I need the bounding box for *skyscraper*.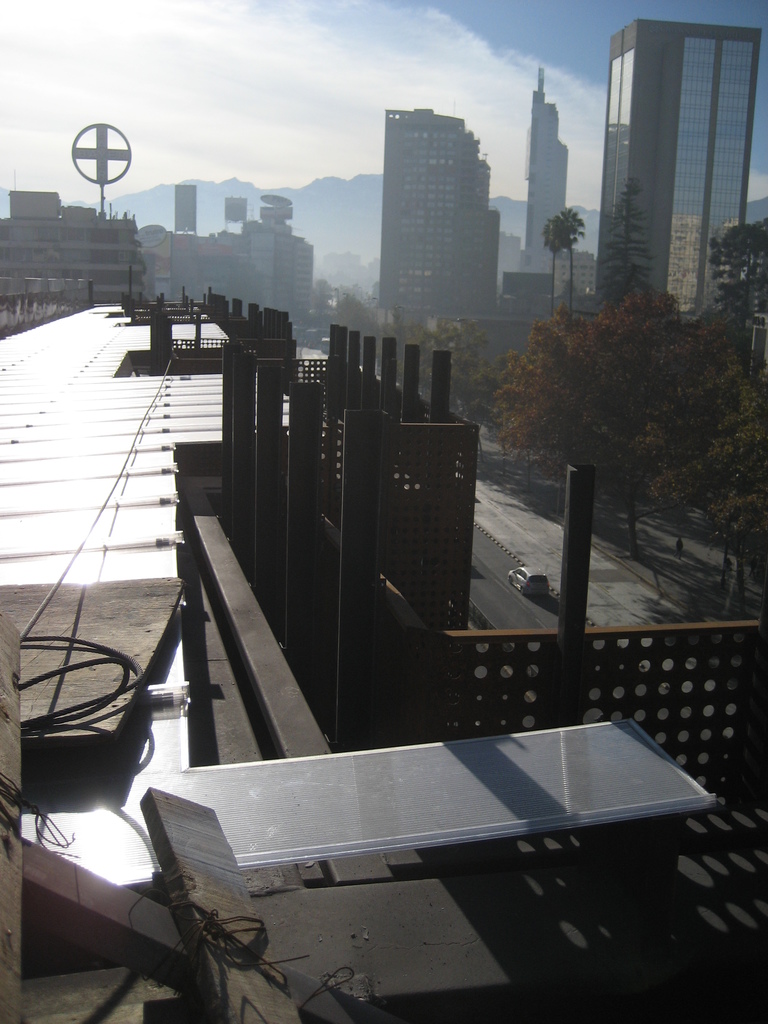
Here it is: Rect(493, 66, 588, 282).
